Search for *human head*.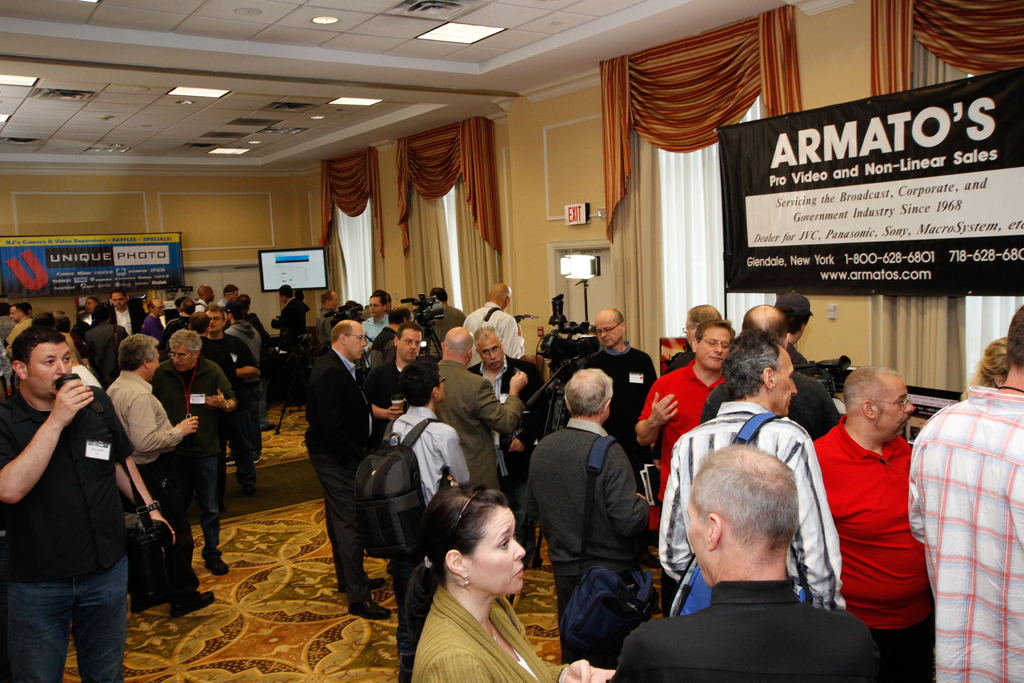
Found at bbox=[721, 334, 797, 418].
